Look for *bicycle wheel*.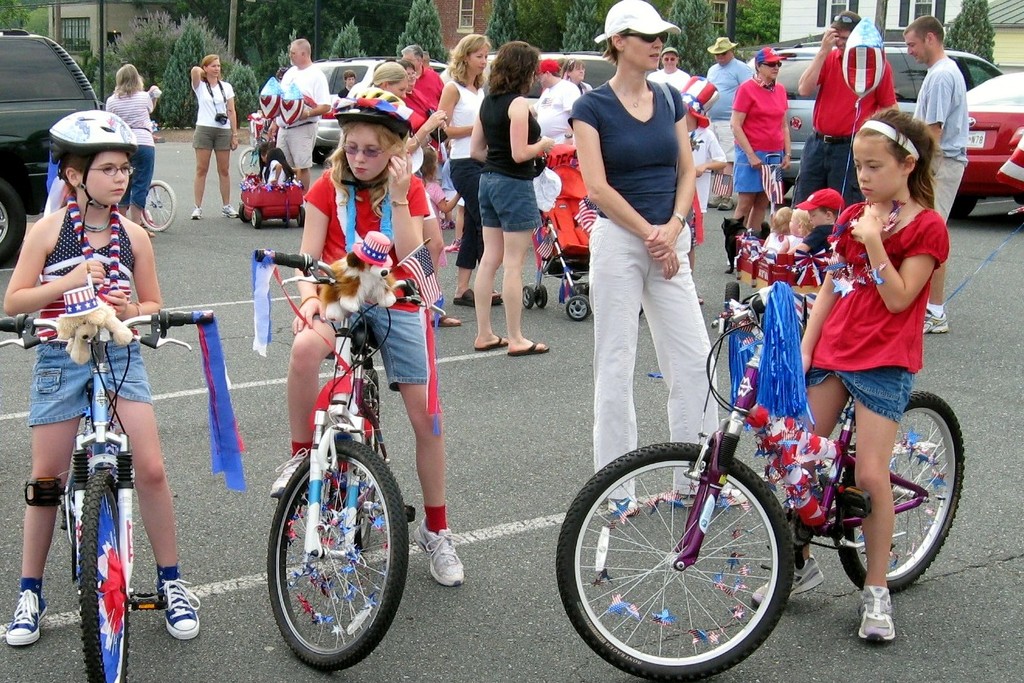
Found: <bbox>832, 386, 963, 594</bbox>.
